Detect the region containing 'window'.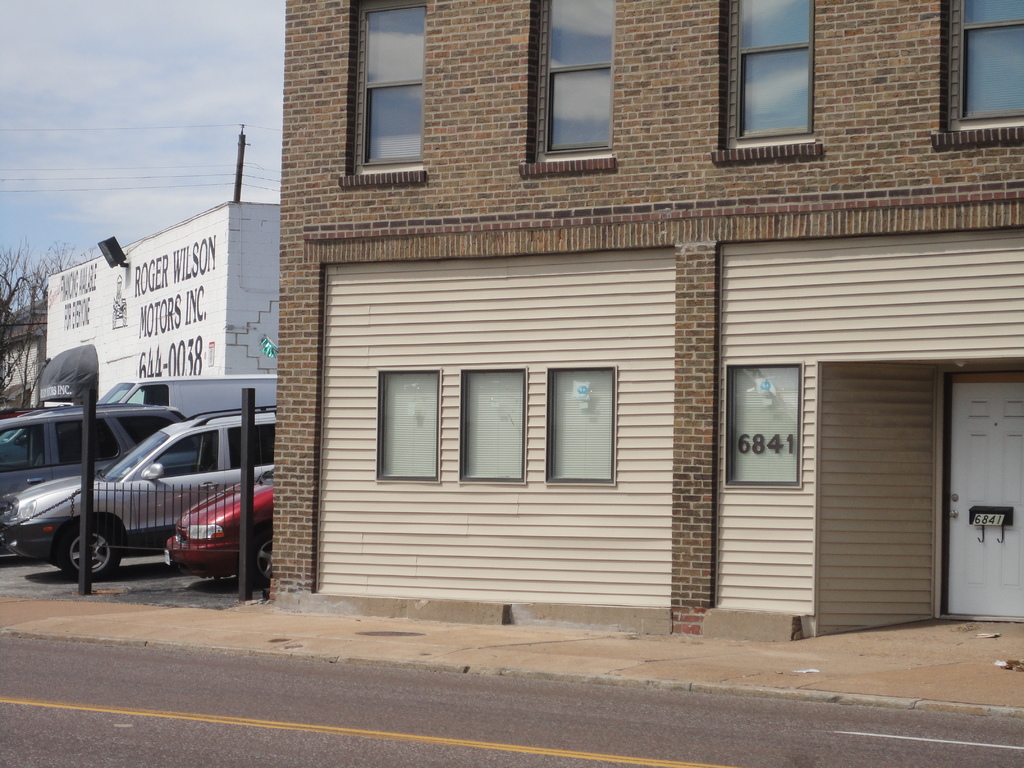
456, 366, 525, 486.
